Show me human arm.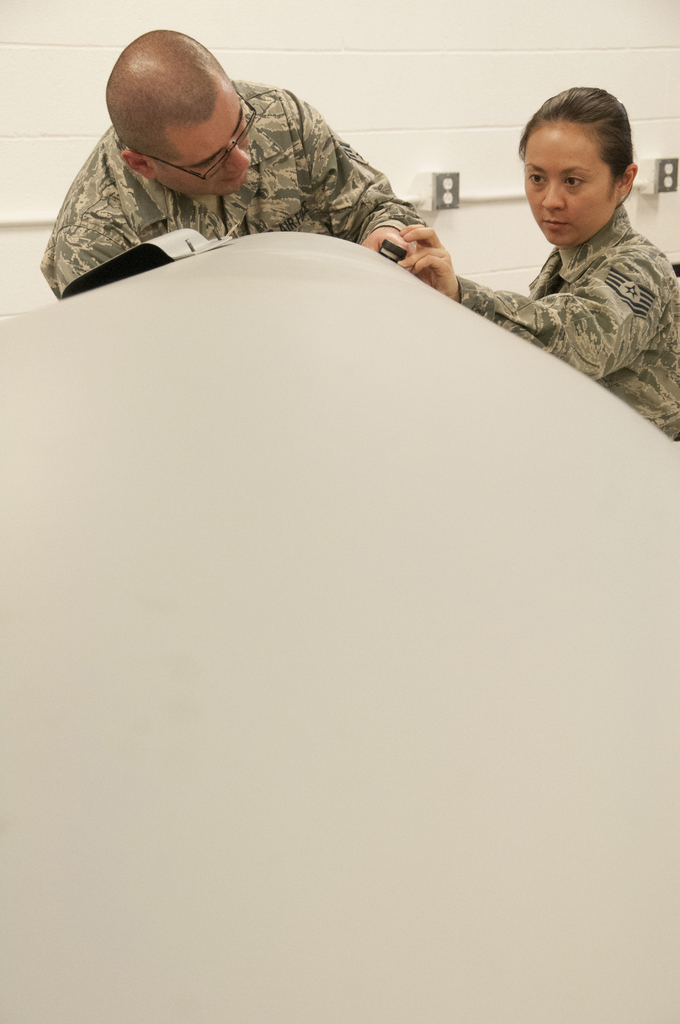
human arm is here: [395, 248, 665, 373].
